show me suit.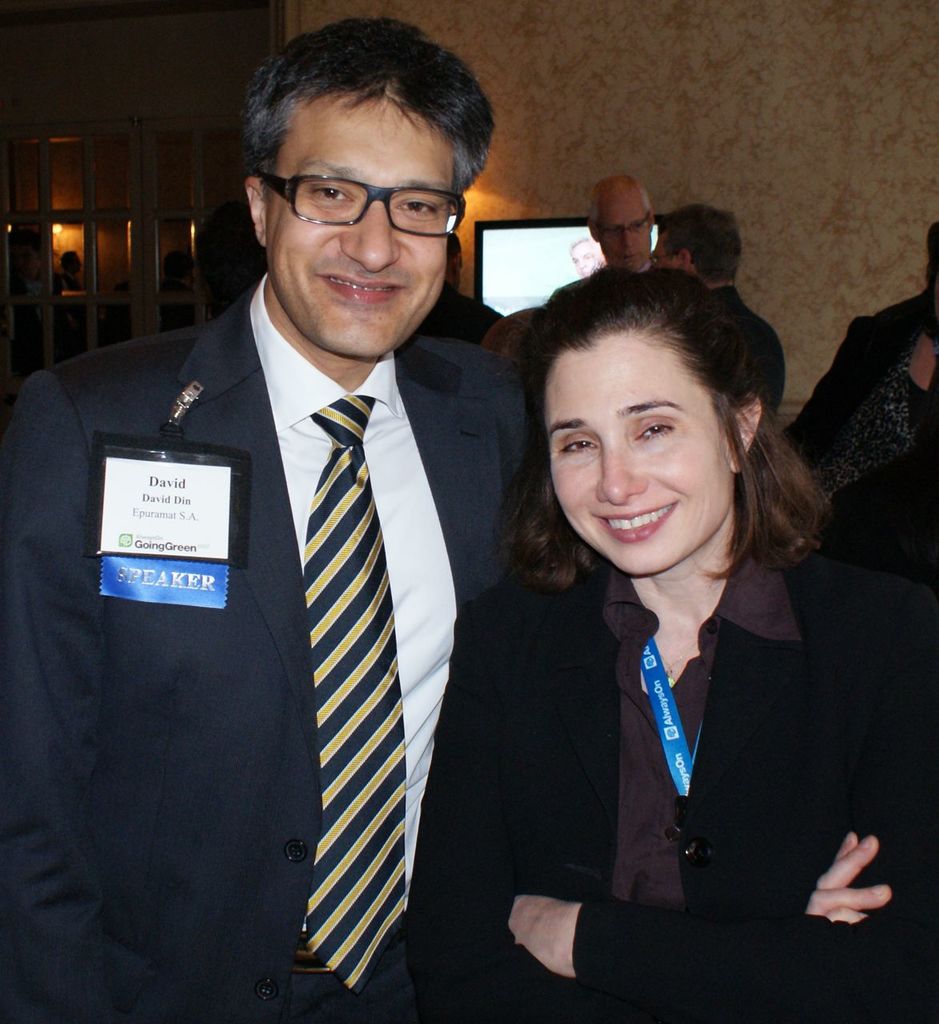
suit is here: rect(429, 437, 910, 991).
